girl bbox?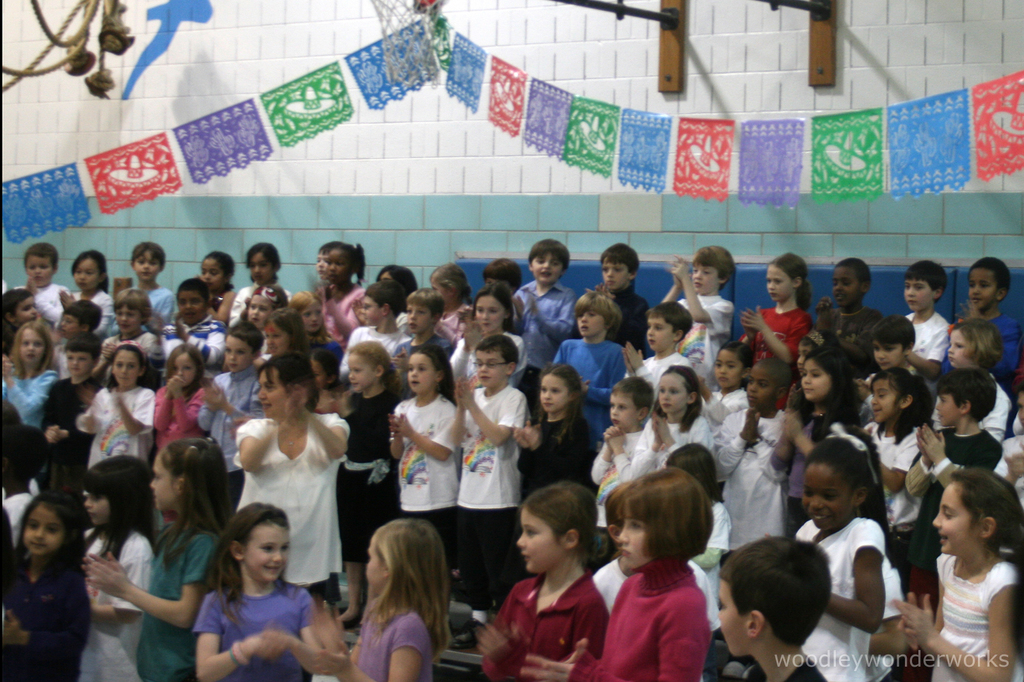
235, 275, 291, 353
